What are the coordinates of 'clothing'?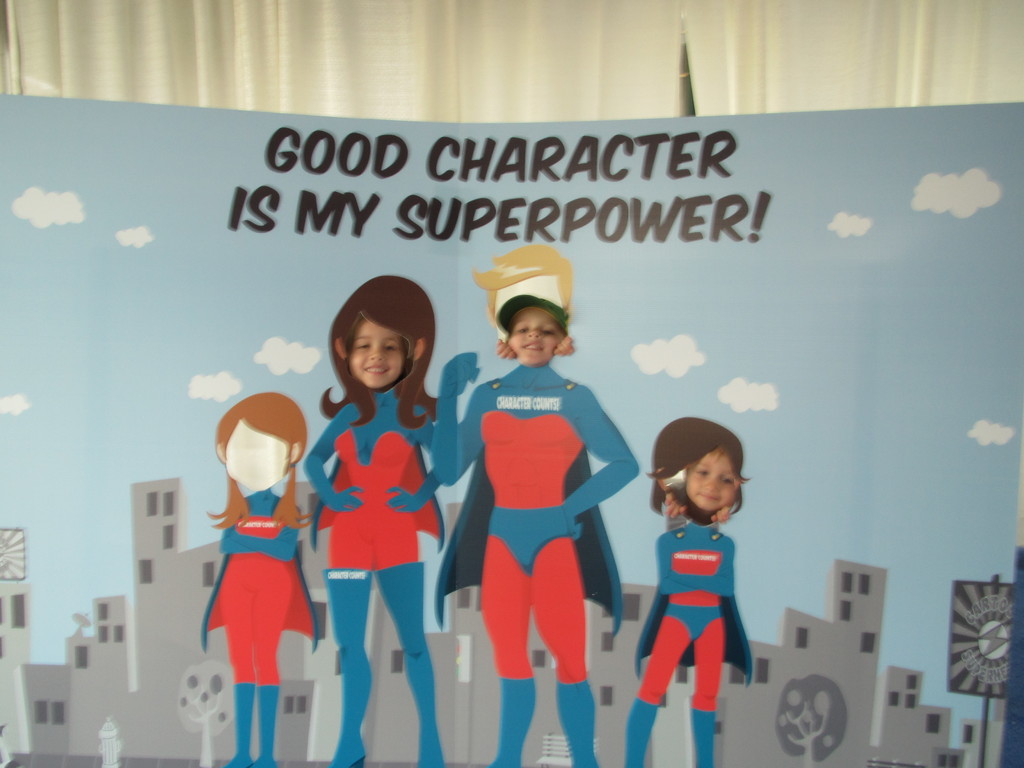
309/384/435/767.
